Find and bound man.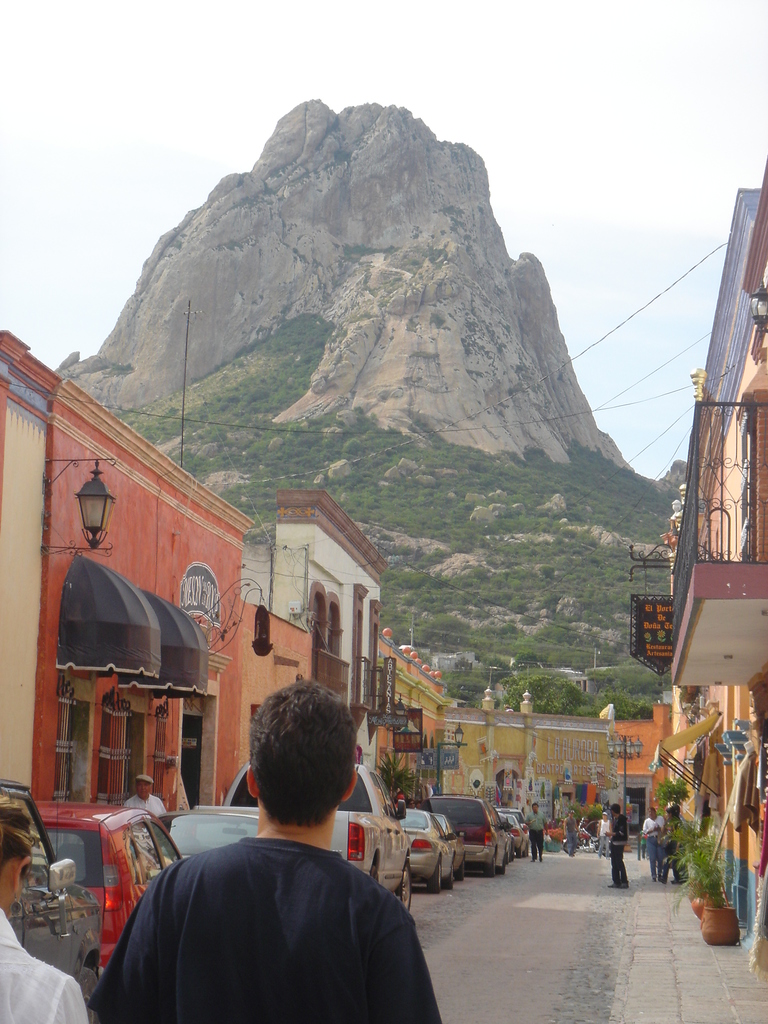
Bound: <region>603, 801, 630, 888</region>.
